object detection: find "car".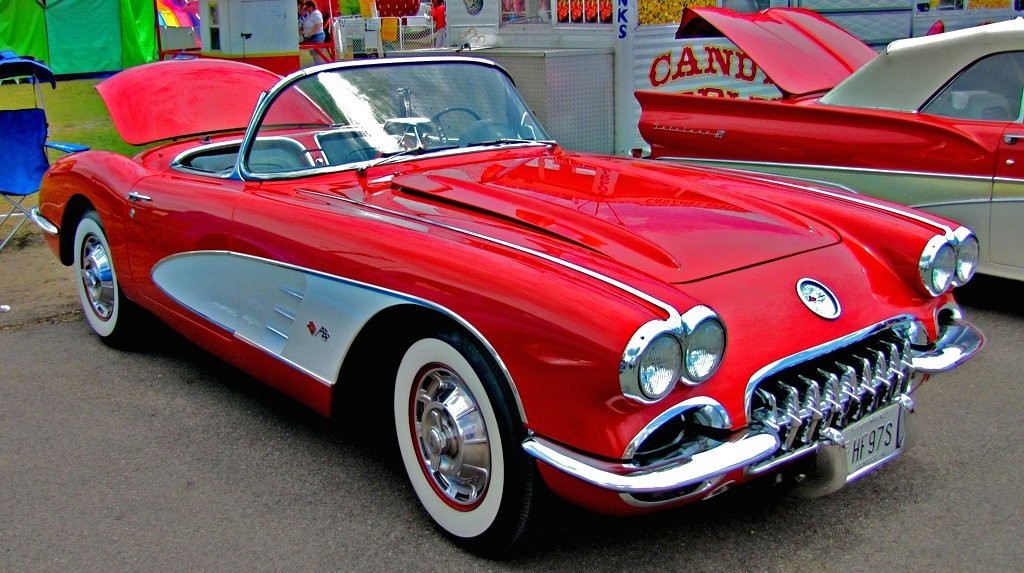
{"x1": 634, "y1": 18, "x2": 1023, "y2": 313}.
